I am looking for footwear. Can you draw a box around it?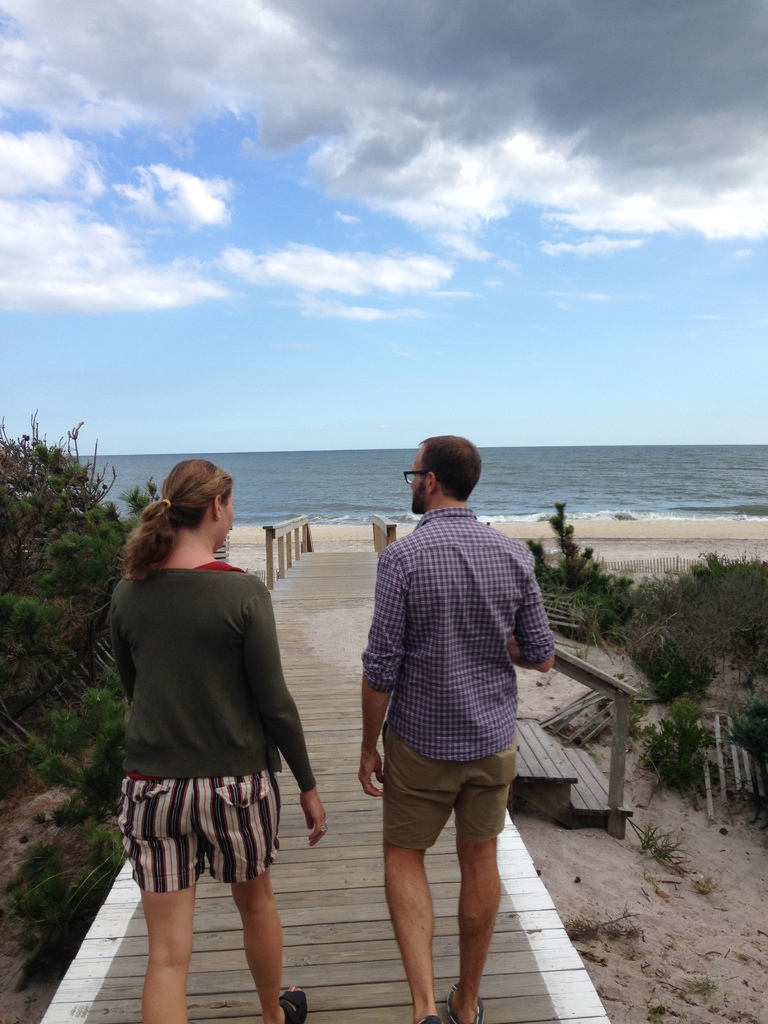
Sure, the bounding box is select_region(419, 1012, 443, 1023).
